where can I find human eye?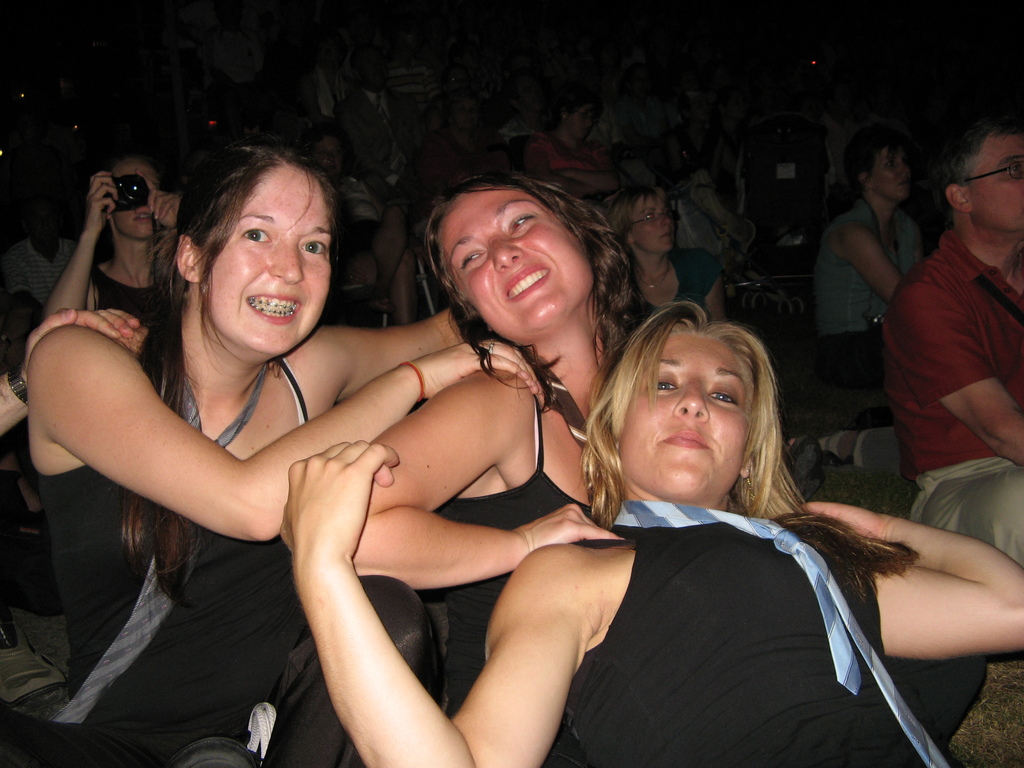
You can find it at Rect(460, 246, 488, 268).
